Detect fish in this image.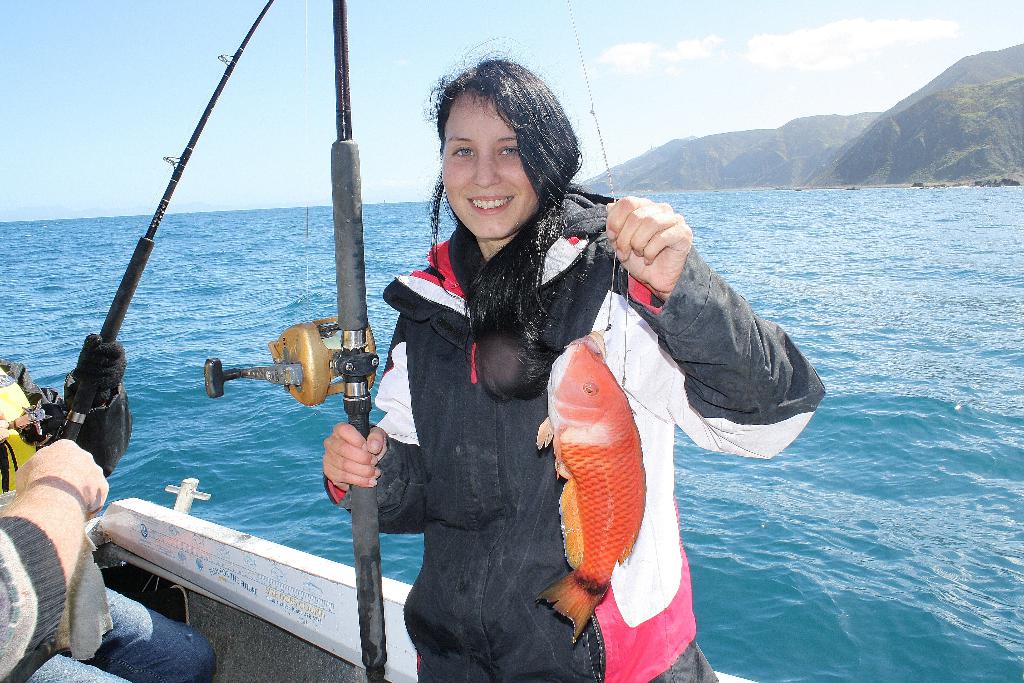
Detection: box(545, 345, 652, 644).
